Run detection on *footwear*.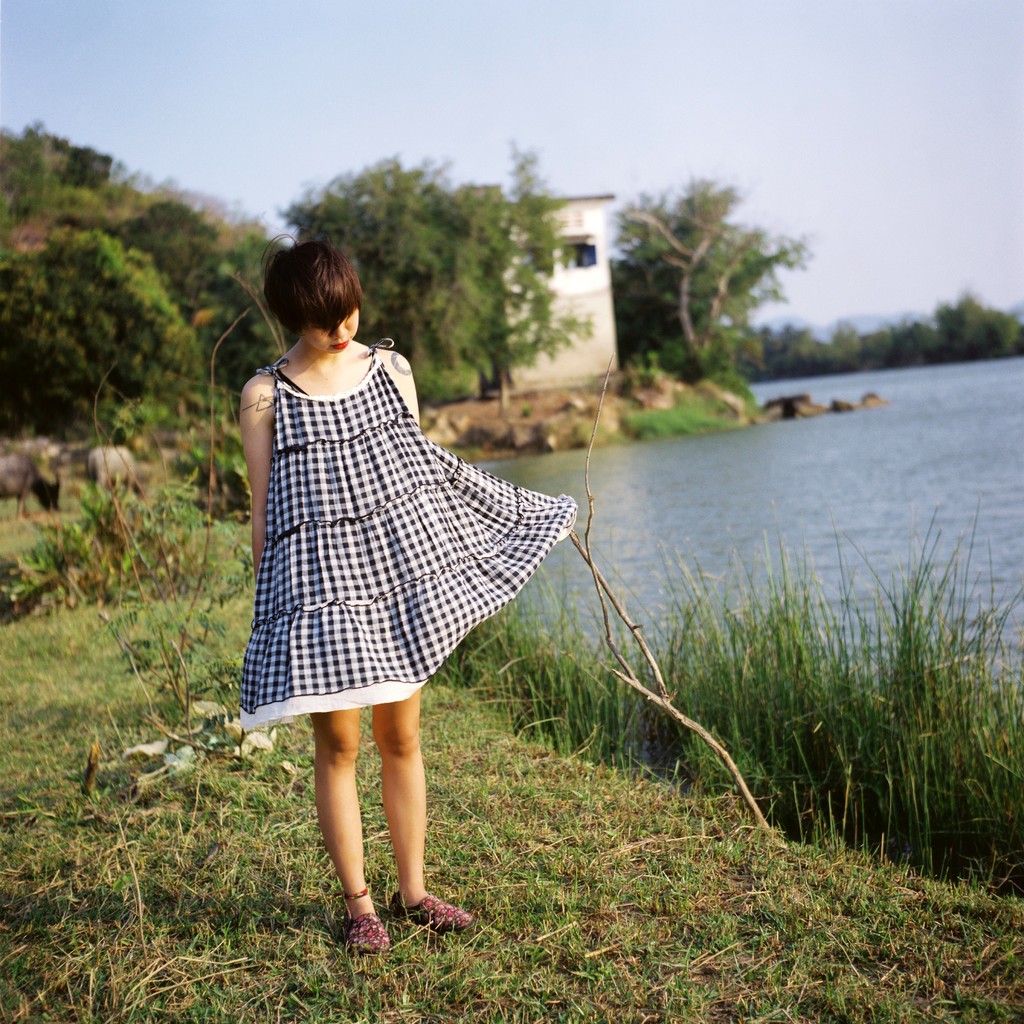
Result: <box>391,883,483,930</box>.
